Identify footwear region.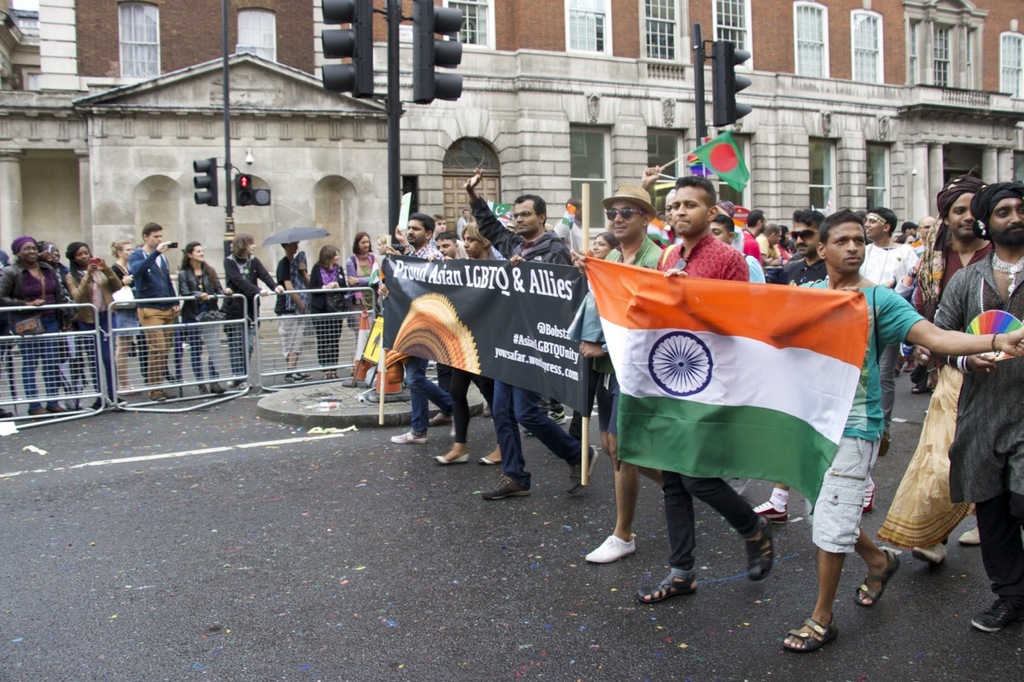
Region: BBox(425, 414, 459, 426).
